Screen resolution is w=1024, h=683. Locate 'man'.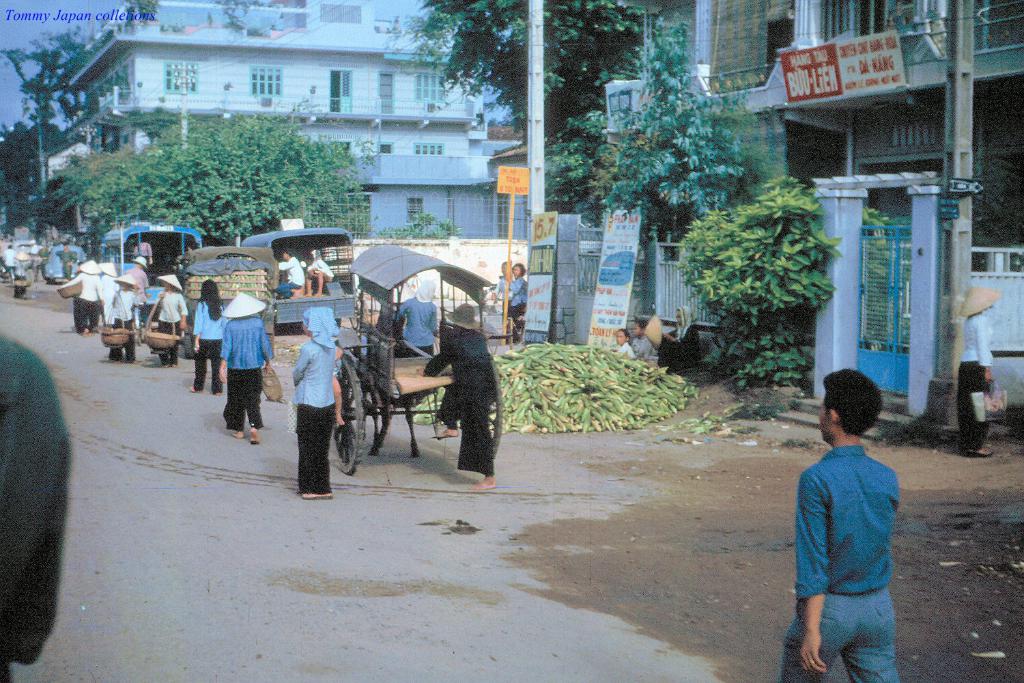
region(1, 244, 14, 288).
